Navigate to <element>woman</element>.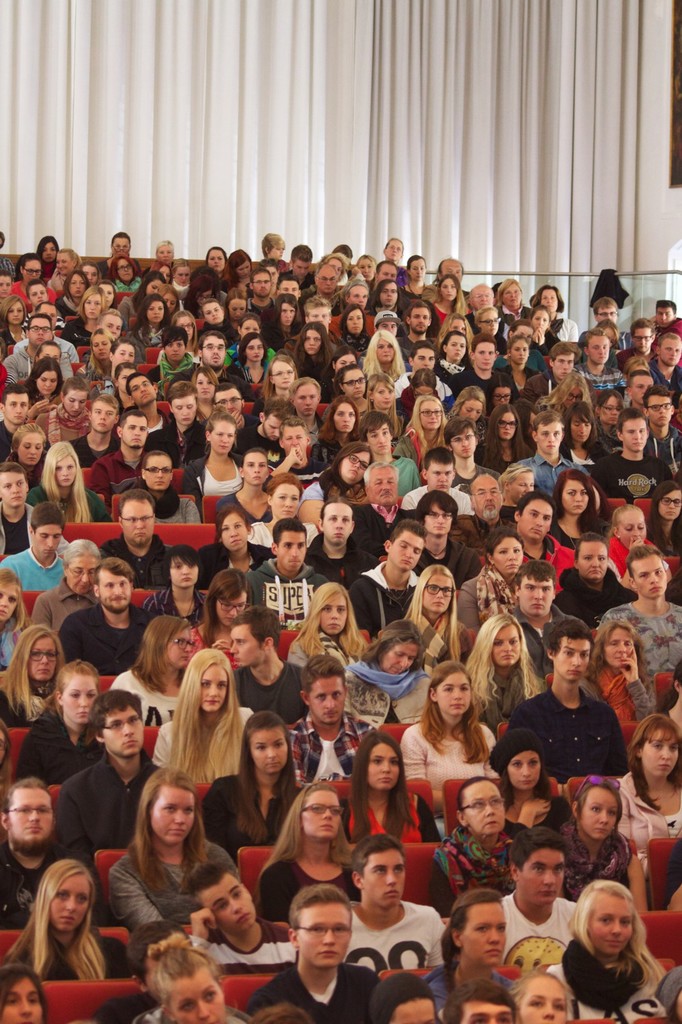
Navigation target: BBox(304, 395, 367, 470).
